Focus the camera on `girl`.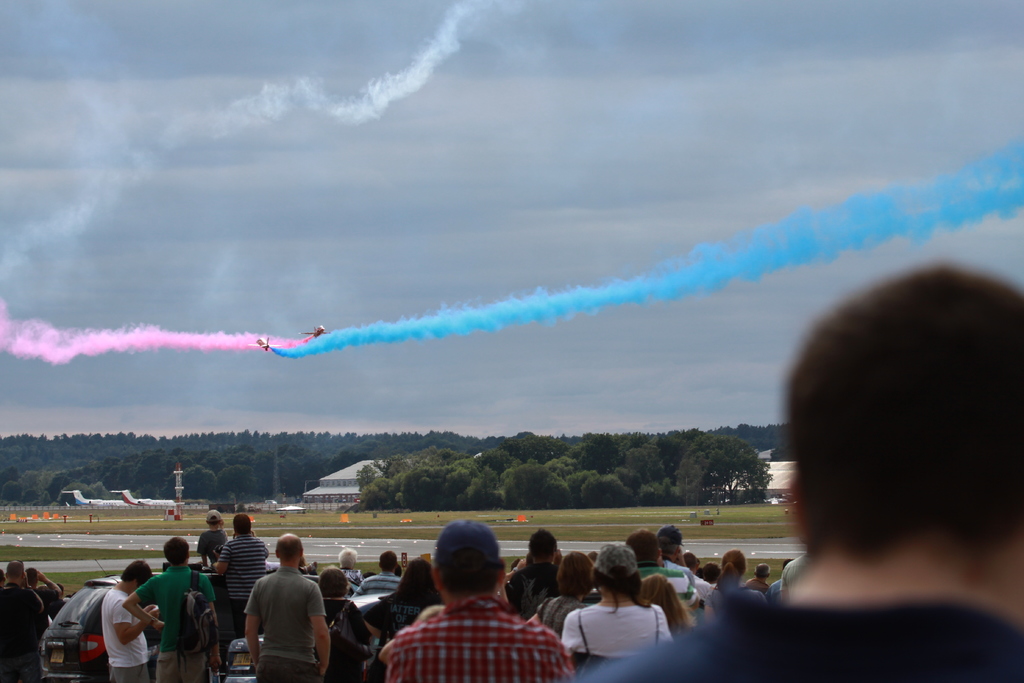
Focus region: pyautogui.locateOnScreen(561, 549, 675, 682).
